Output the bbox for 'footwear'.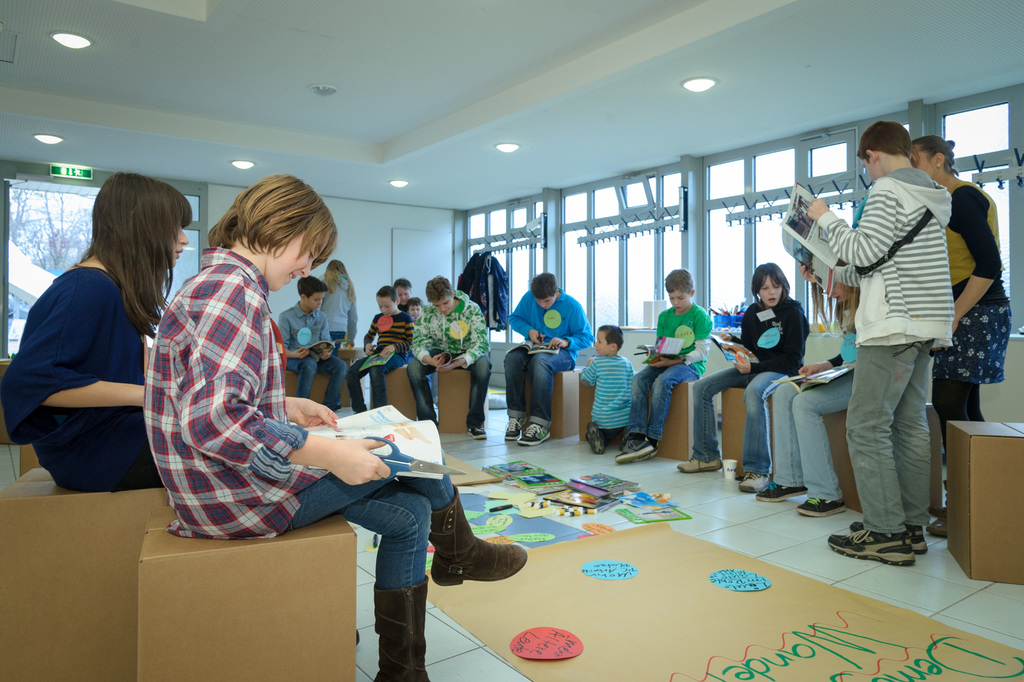
left=503, top=416, right=518, bottom=444.
